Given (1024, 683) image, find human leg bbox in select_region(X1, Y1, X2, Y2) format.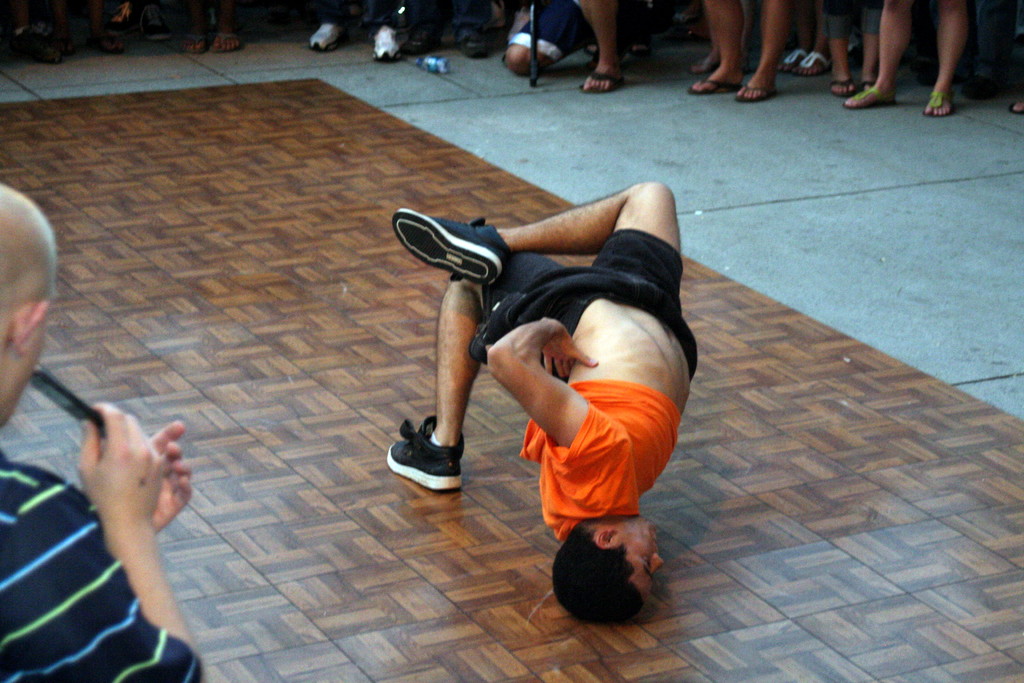
select_region(833, 37, 857, 96).
